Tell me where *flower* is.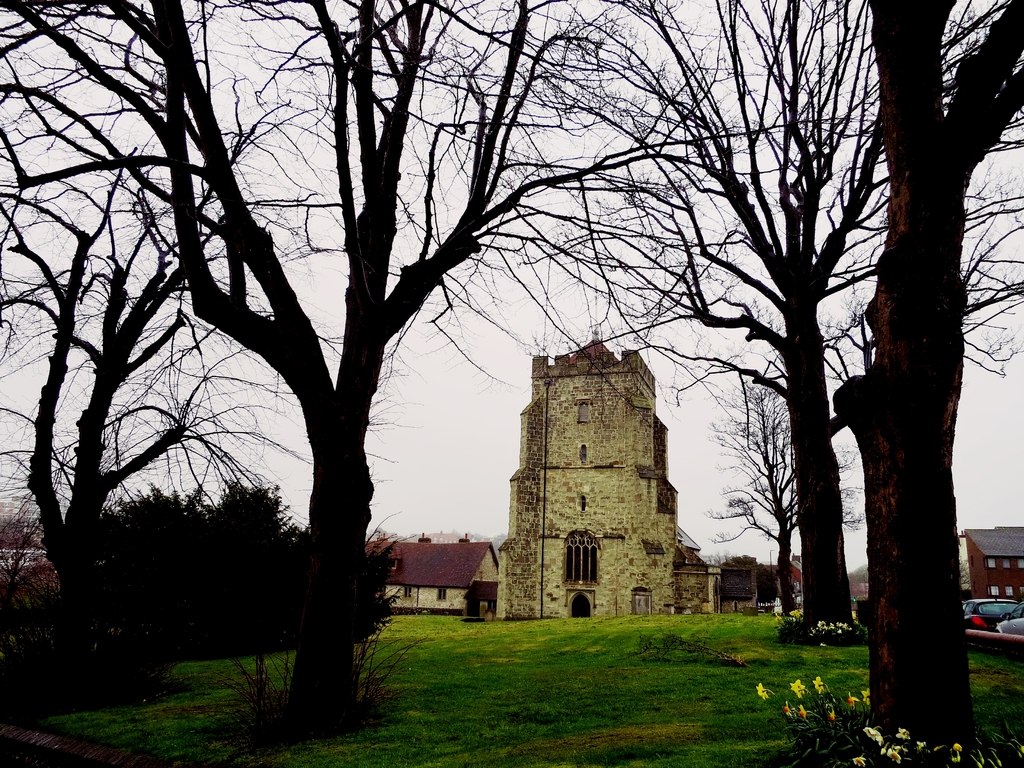
*flower* is at <region>895, 728, 909, 739</region>.
